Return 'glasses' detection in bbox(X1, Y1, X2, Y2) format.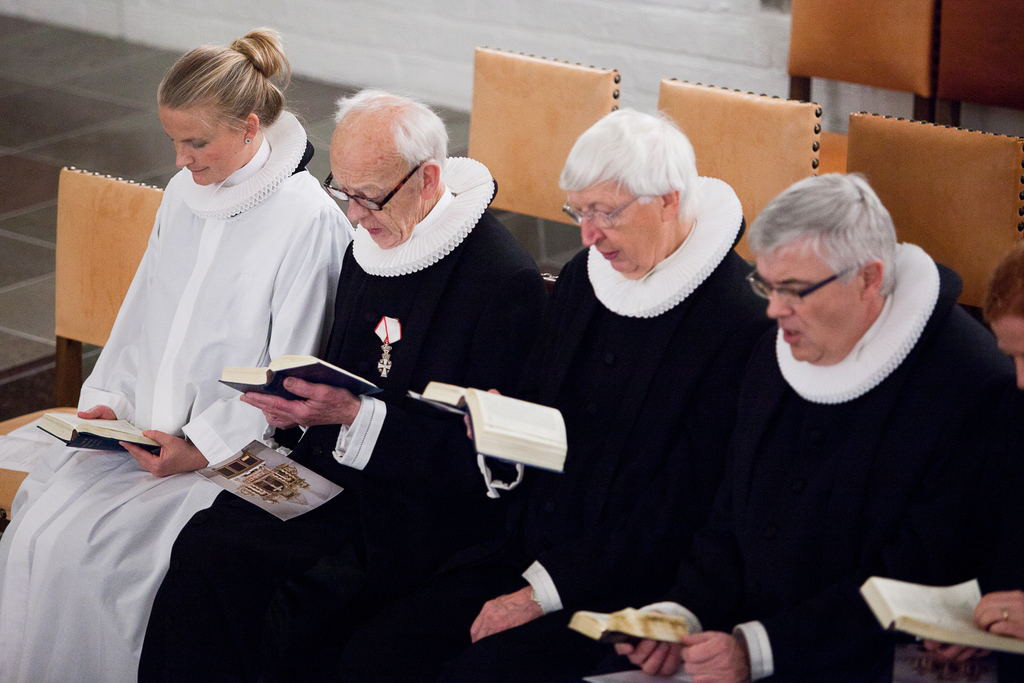
bbox(745, 266, 858, 306).
